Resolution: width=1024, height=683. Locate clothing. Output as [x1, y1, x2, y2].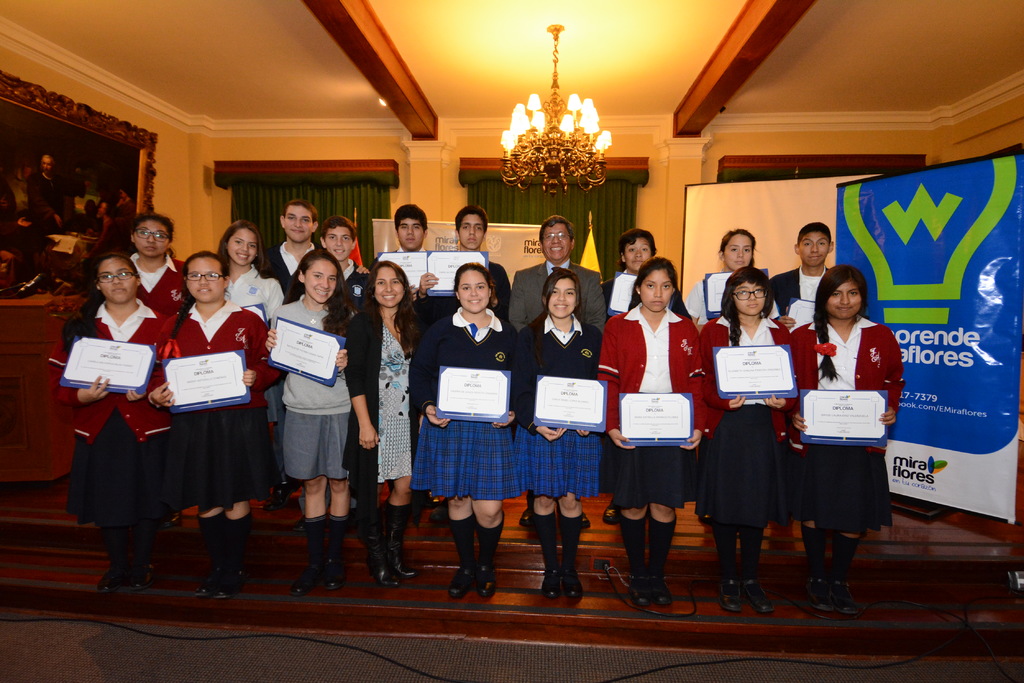
[417, 254, 514, 324].
